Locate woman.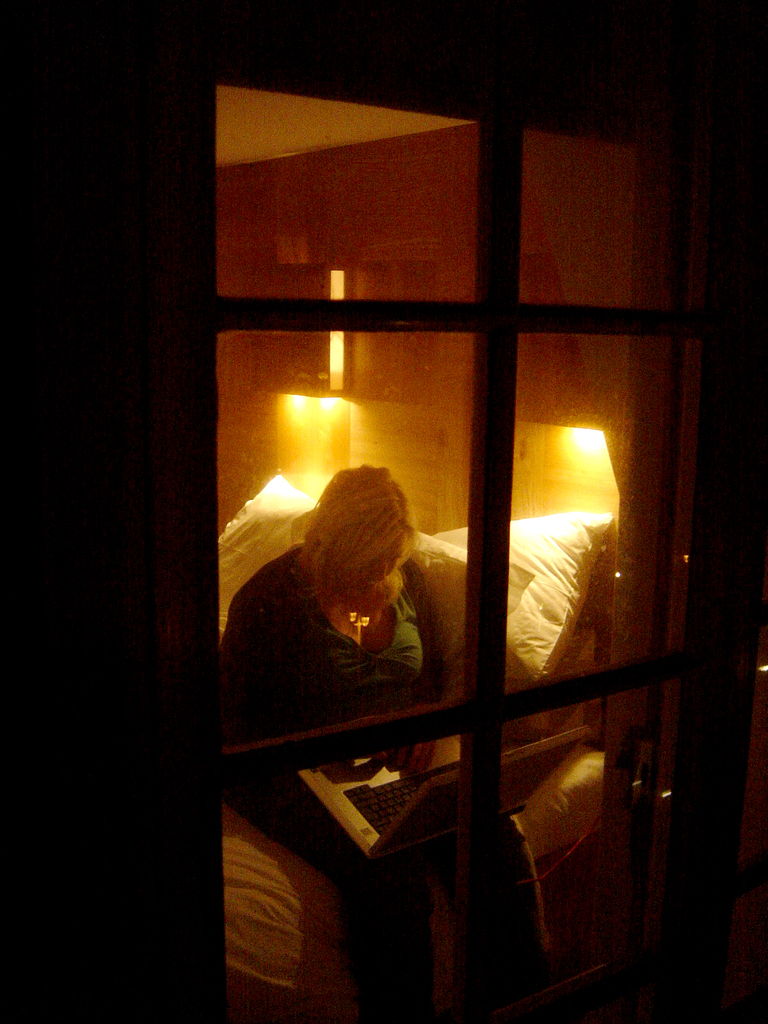
Bounding box: select_region(209, 450, 565, 1023).
